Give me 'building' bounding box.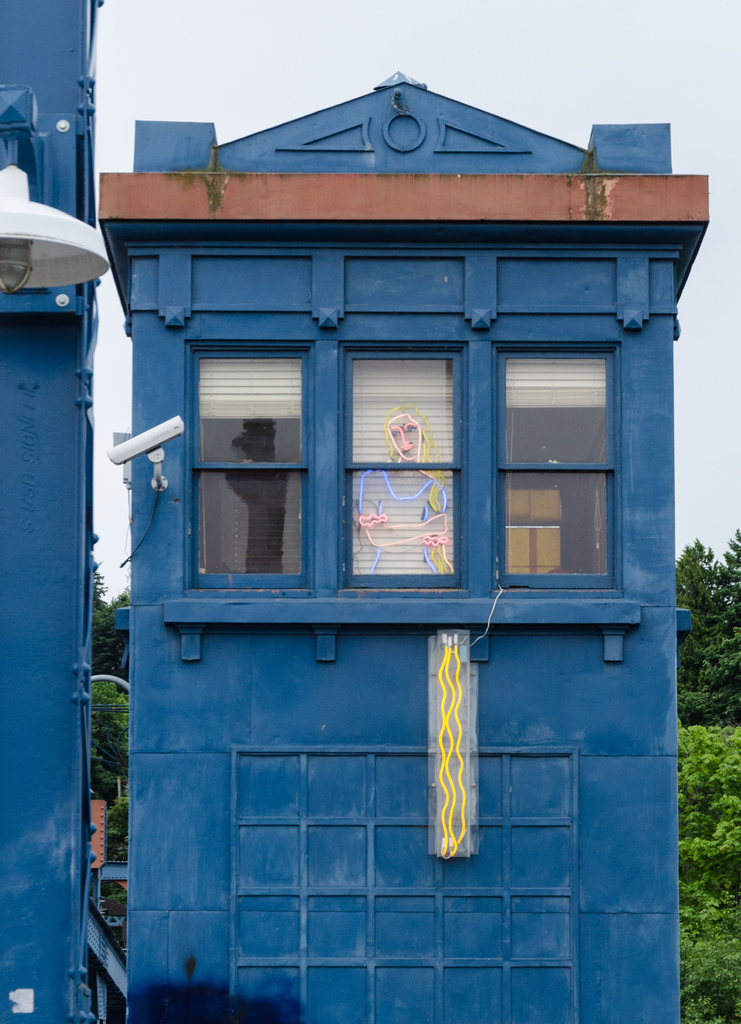
bbox(101, 68, 713, 1023).
